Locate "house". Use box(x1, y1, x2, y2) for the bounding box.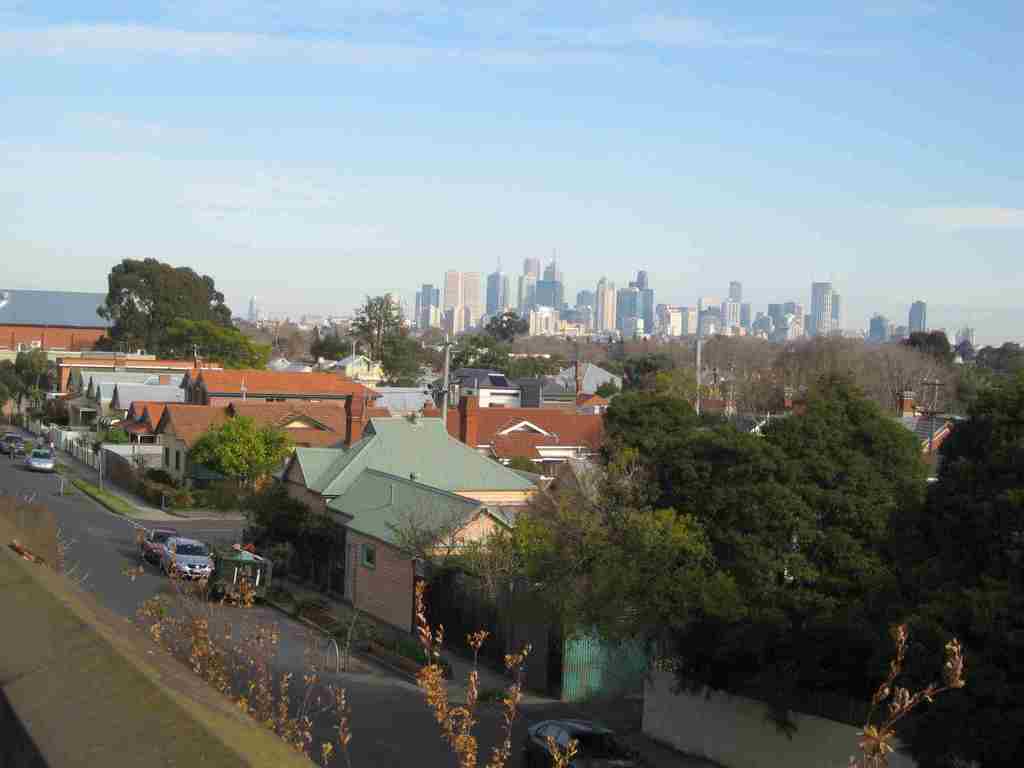
box(416, 284, 441, 331).
